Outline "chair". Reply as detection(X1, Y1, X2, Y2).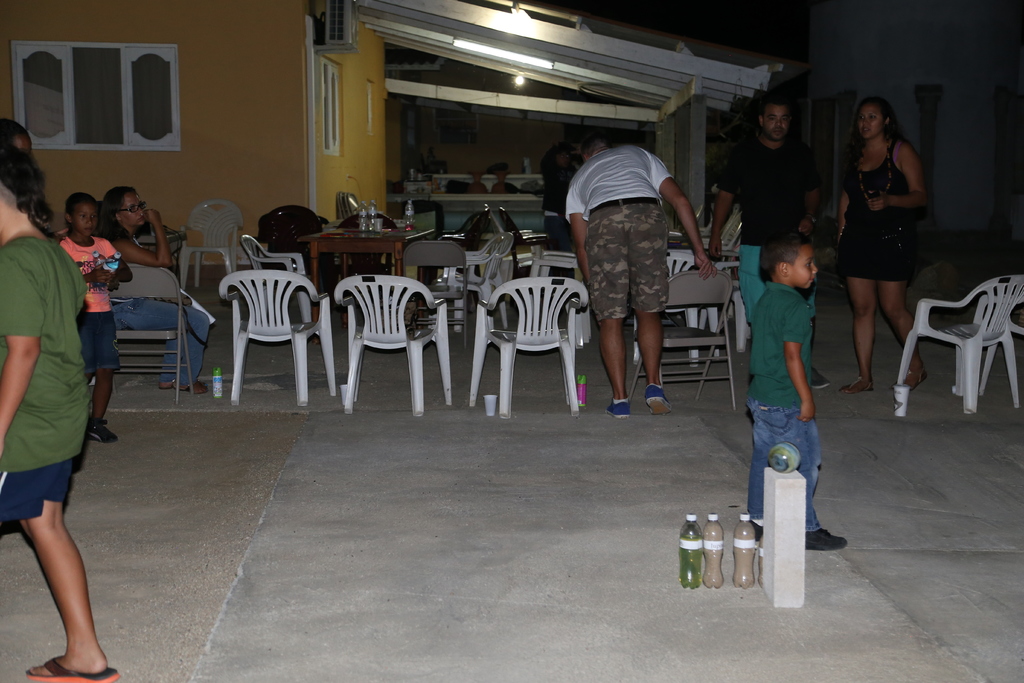
detection(175, 197, 244, 292).
